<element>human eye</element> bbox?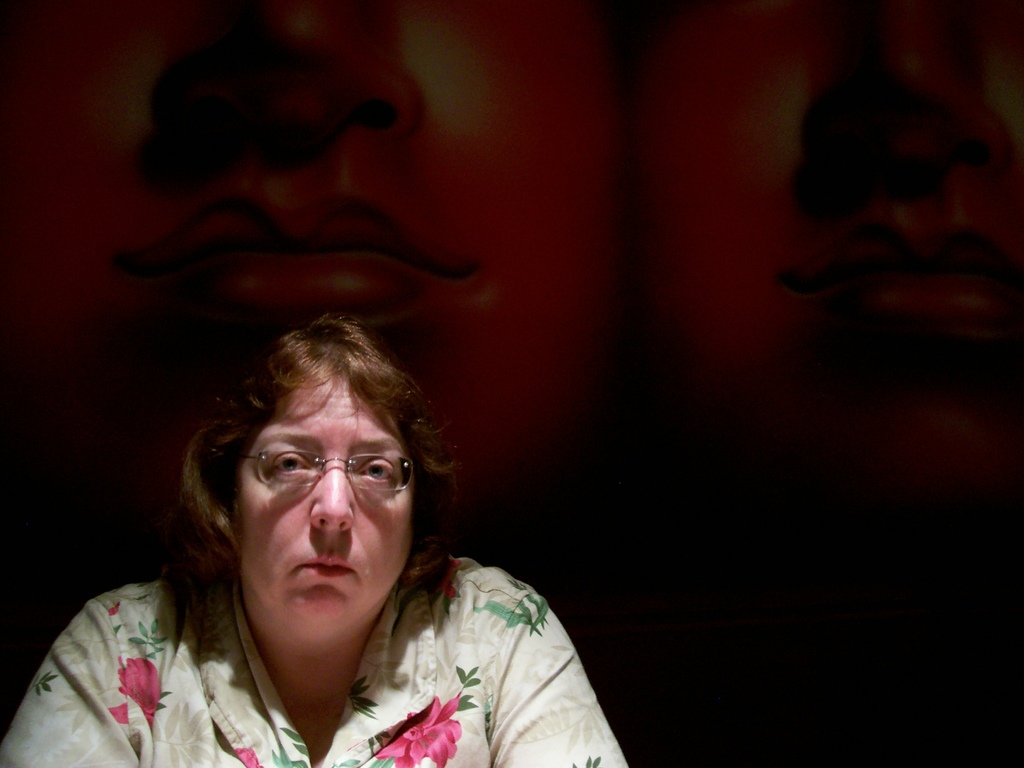
[265,450,311,479]
